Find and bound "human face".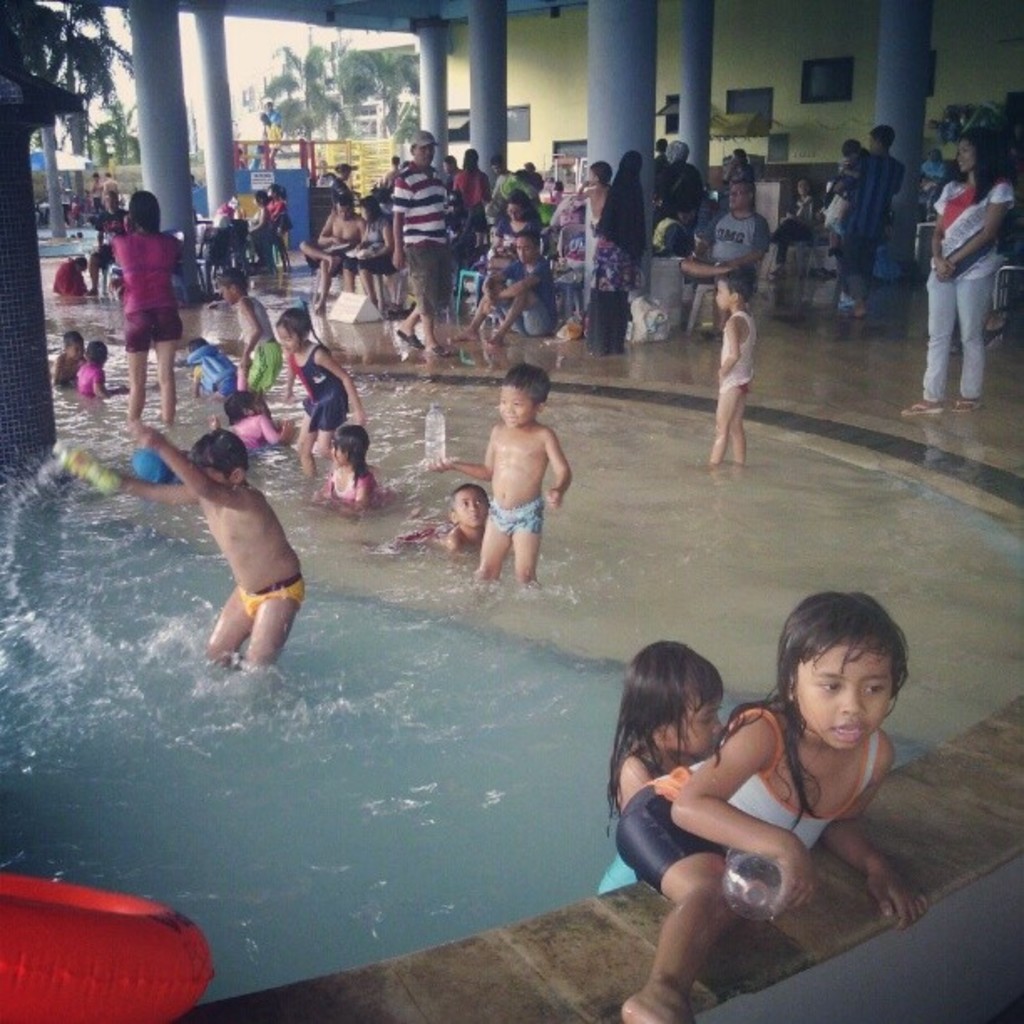
Bound: Rect(721, 186, 751, 209).
